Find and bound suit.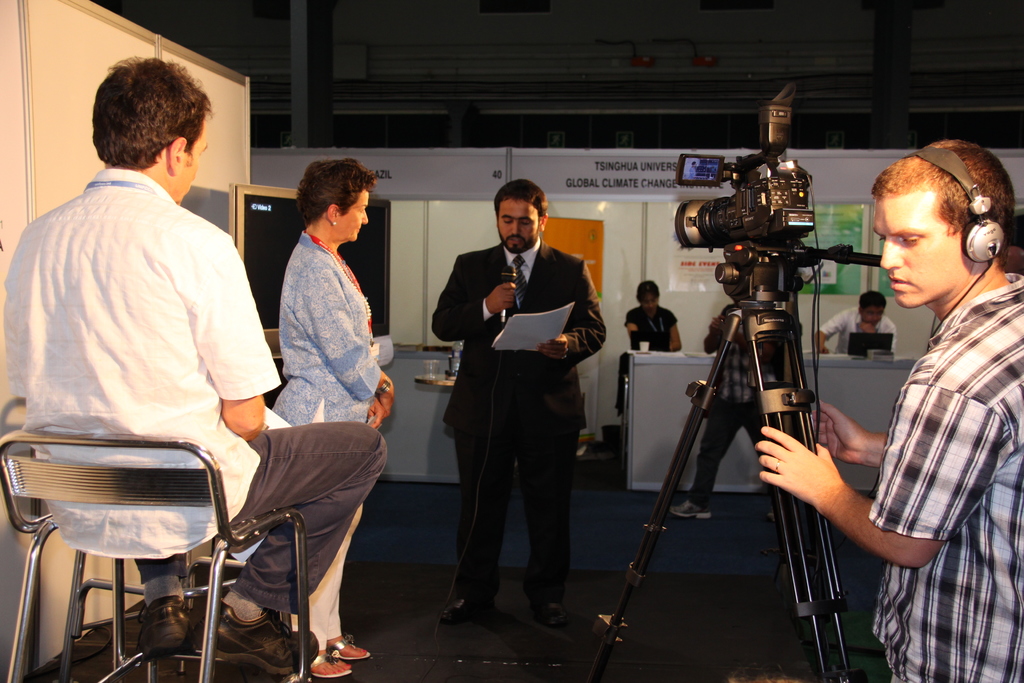
Bound: (left=444, top=178, right=607, bottom=639).
